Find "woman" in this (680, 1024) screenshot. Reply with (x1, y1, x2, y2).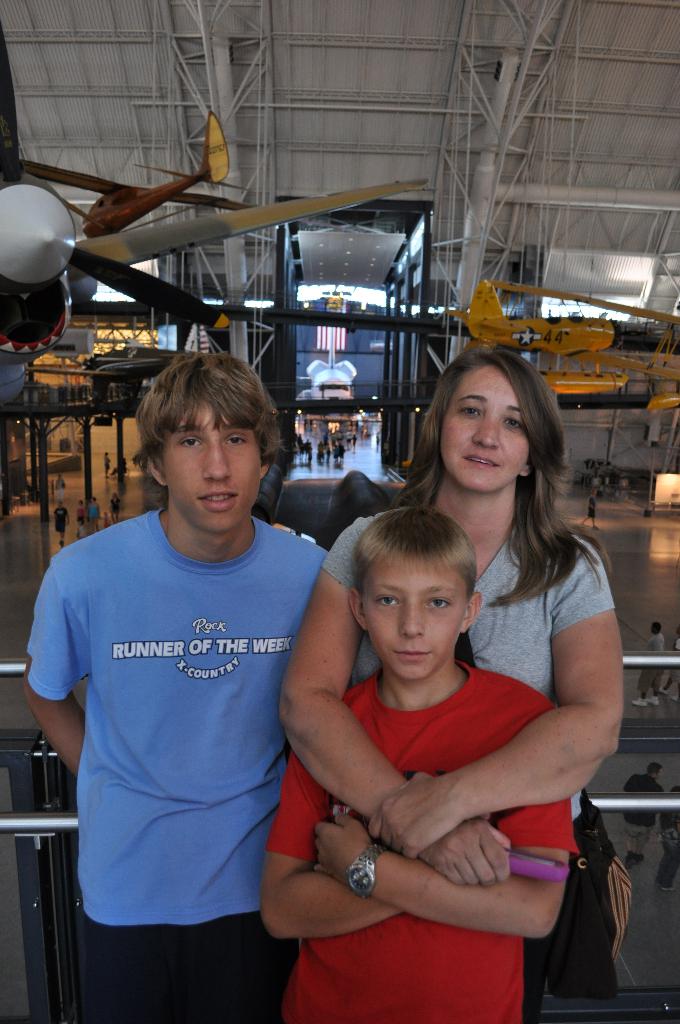
(274, 381, 609, 1020).
